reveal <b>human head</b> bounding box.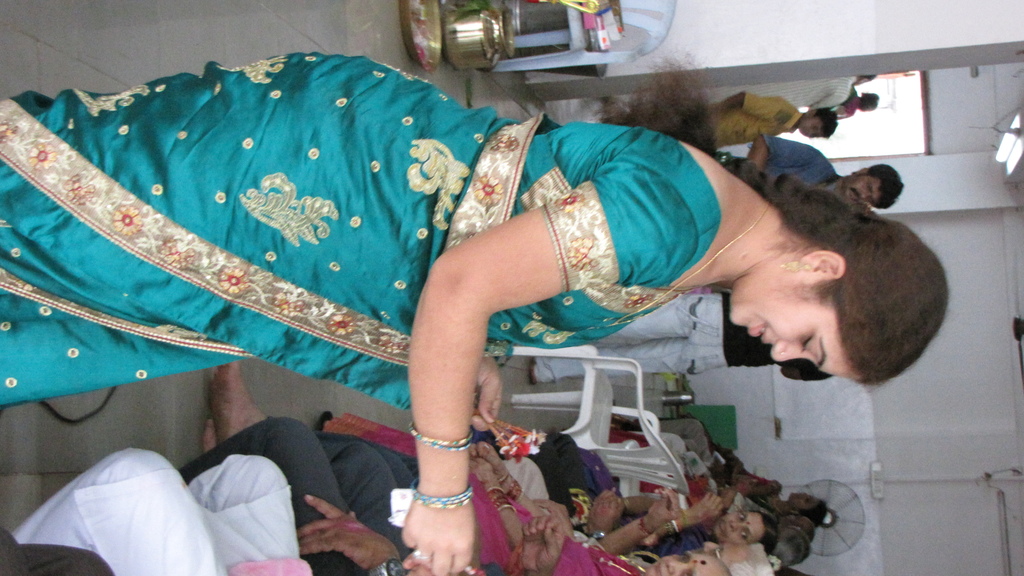
Revealed: 856, 72, 877, 85.
